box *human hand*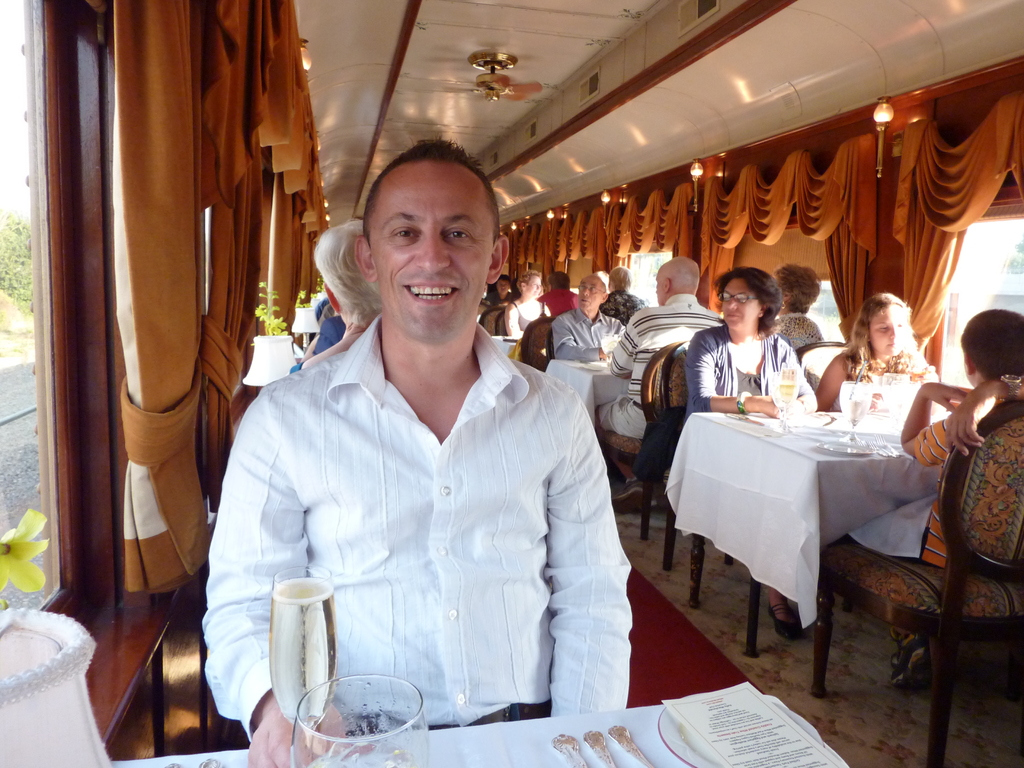
{"left": 924, "top": 381, "right": 974, "bottom": 413}
